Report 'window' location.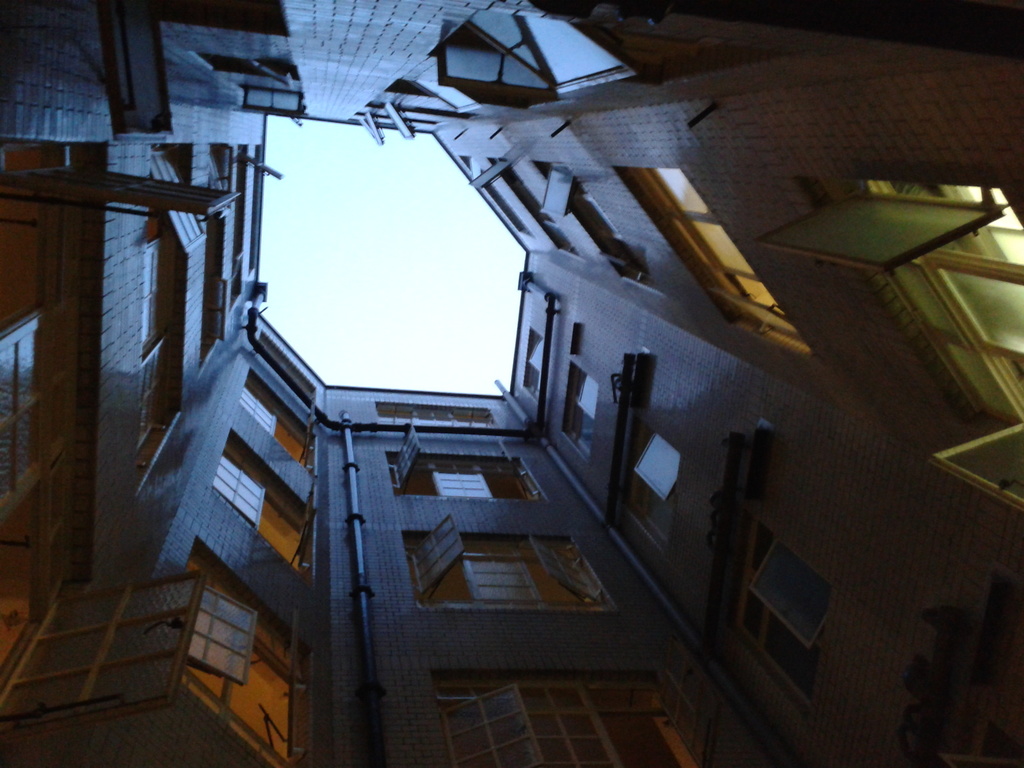
Report: (234, 138, 263, 312).
